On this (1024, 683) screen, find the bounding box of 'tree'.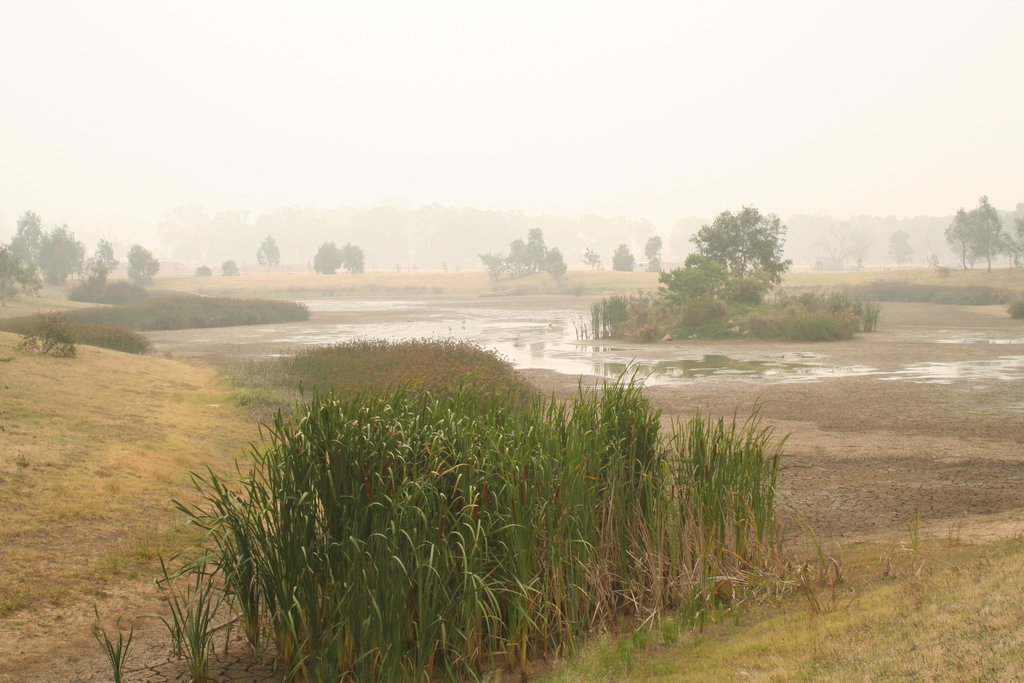
Bounding box: (x1=525, y1=239, x2=542, y2=273).
